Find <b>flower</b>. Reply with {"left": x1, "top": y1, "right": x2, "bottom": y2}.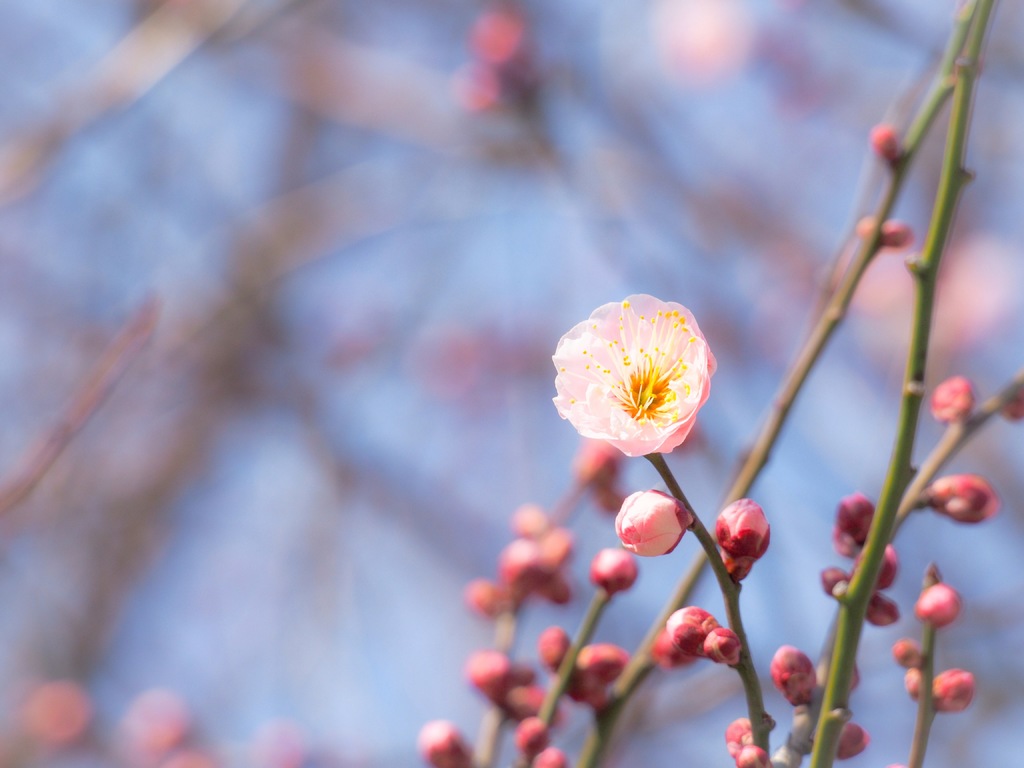
{"left": 928, "top": 472, "right": 1000, "bottom": 524}.
